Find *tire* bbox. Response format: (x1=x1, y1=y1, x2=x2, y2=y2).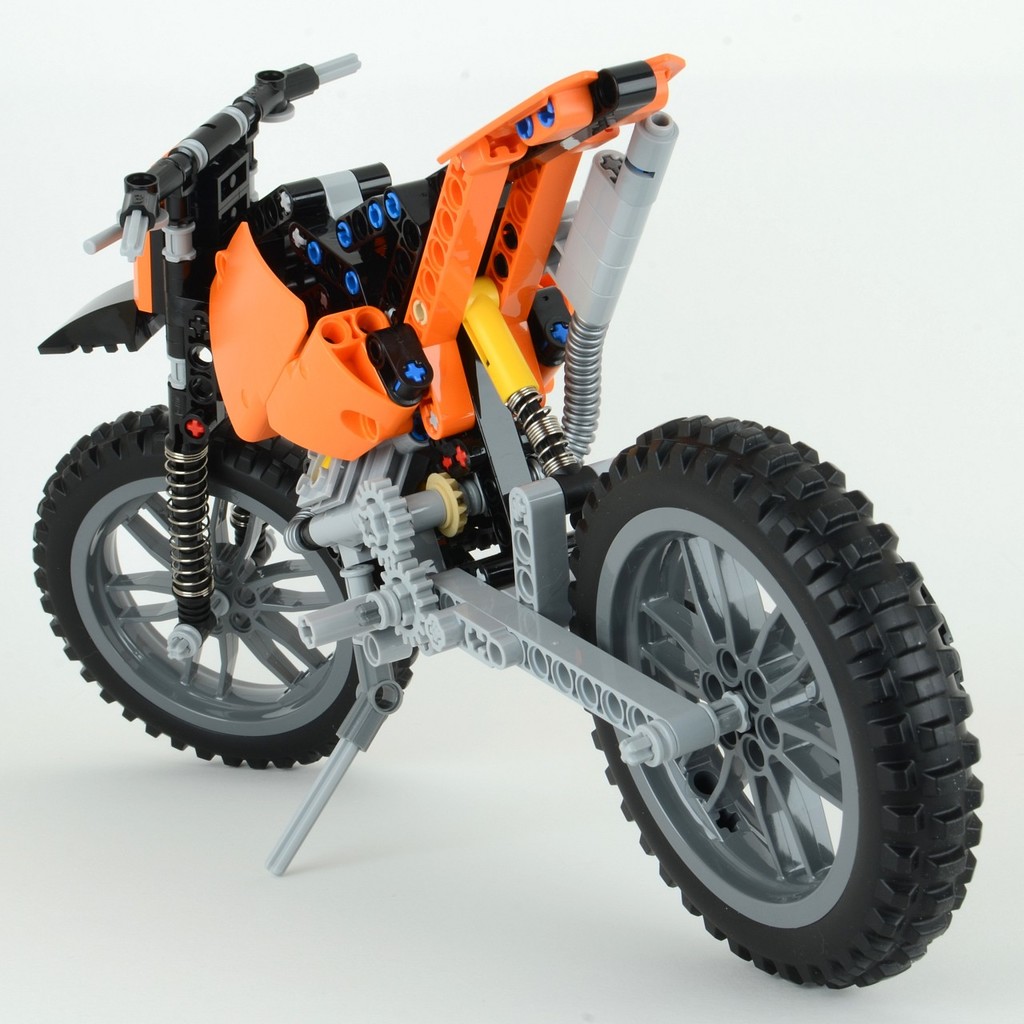
(x1=562, y1=394, x2=962, y2=1008).
